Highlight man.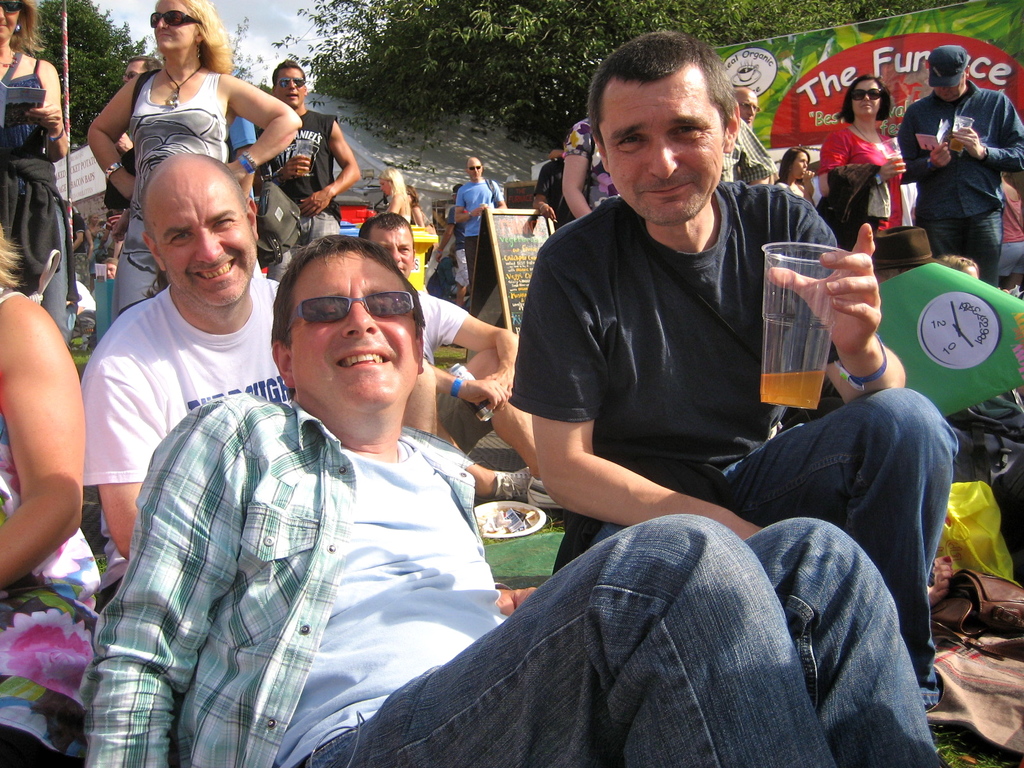
Highlighted region: bbox=[357, 207, 564, 512].
